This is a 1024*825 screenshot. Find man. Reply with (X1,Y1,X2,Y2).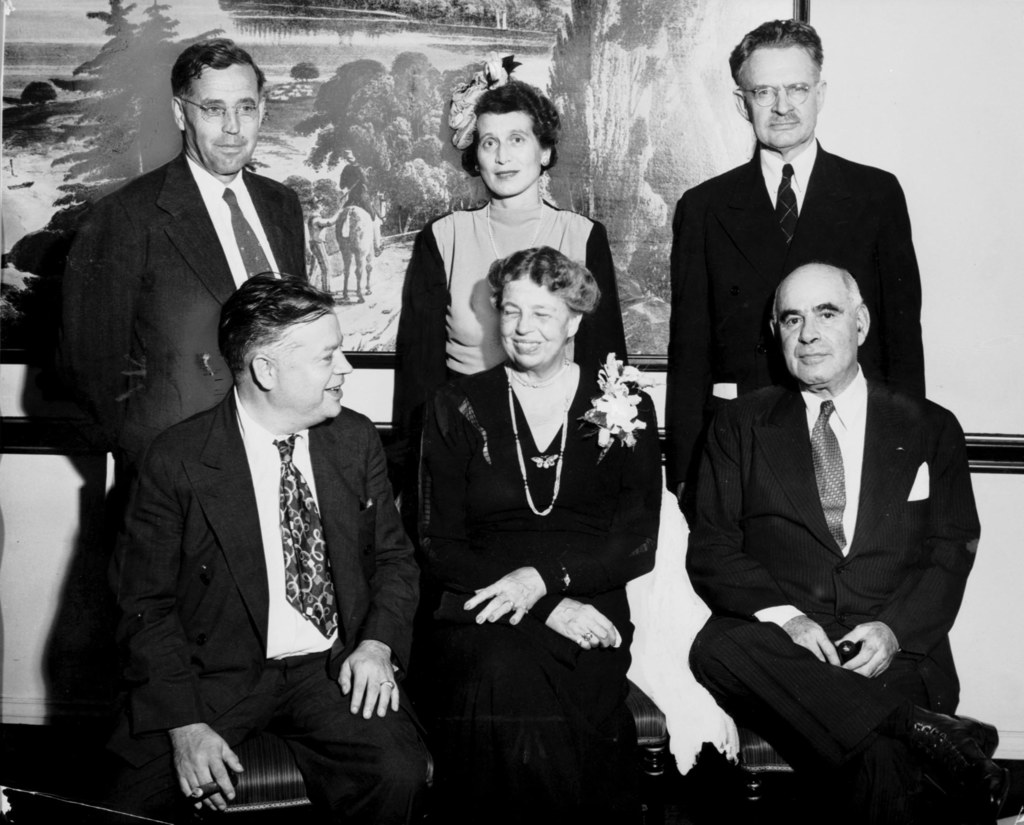
(663,18,927,514).
